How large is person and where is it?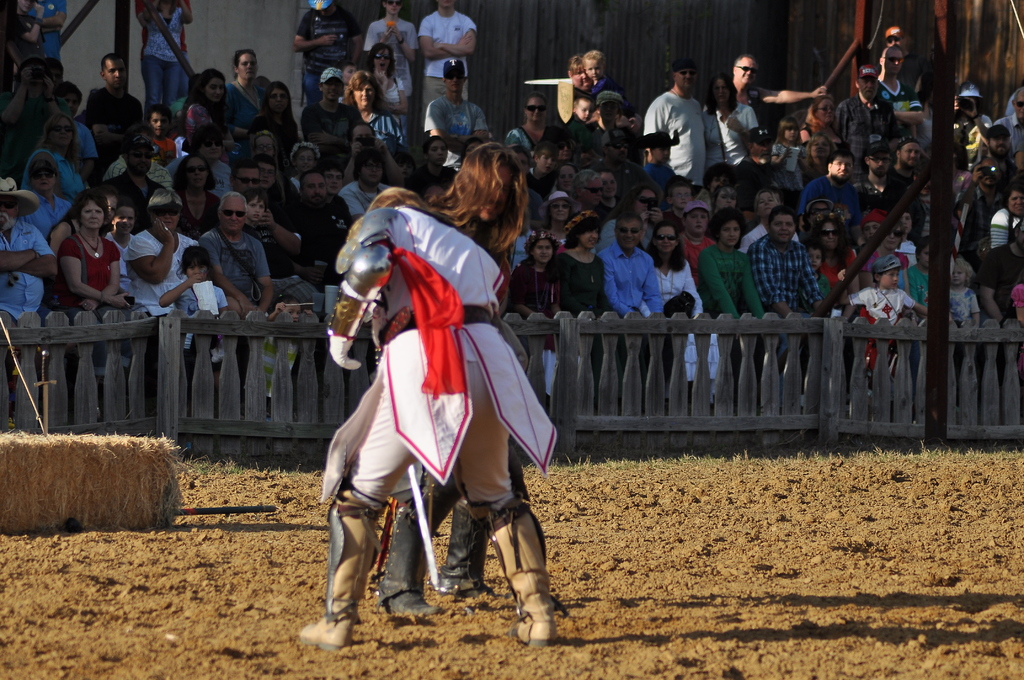
Bounding box: <box>639,65,702,187</box>.
